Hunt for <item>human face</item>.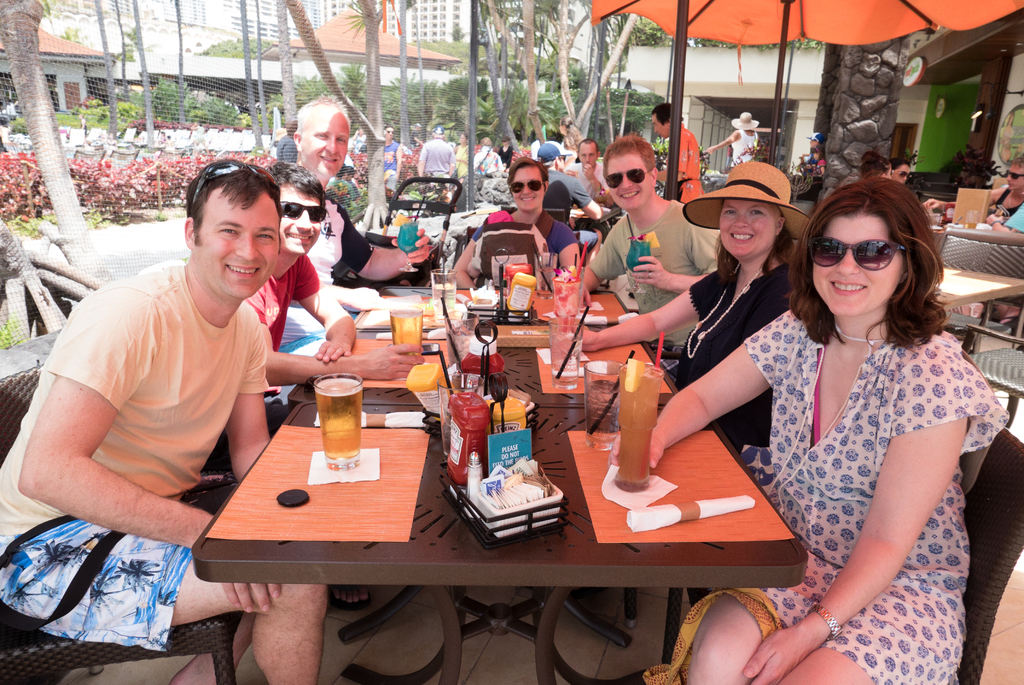
Hunted down at locate(300, 110, 348, 177).
